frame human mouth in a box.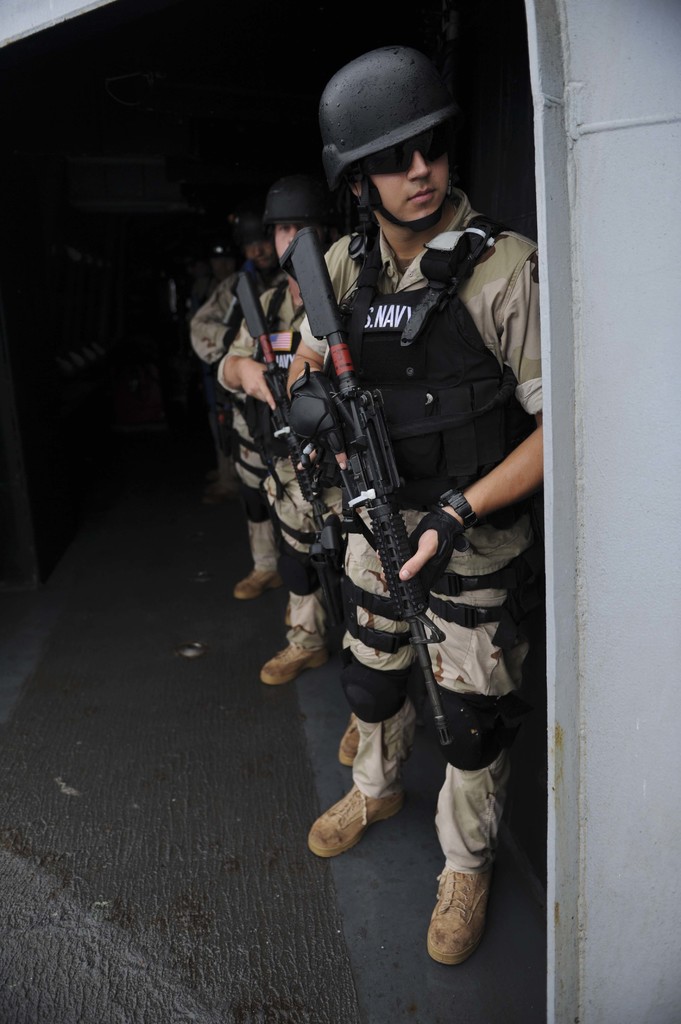
(404, 190, 435, 202).
